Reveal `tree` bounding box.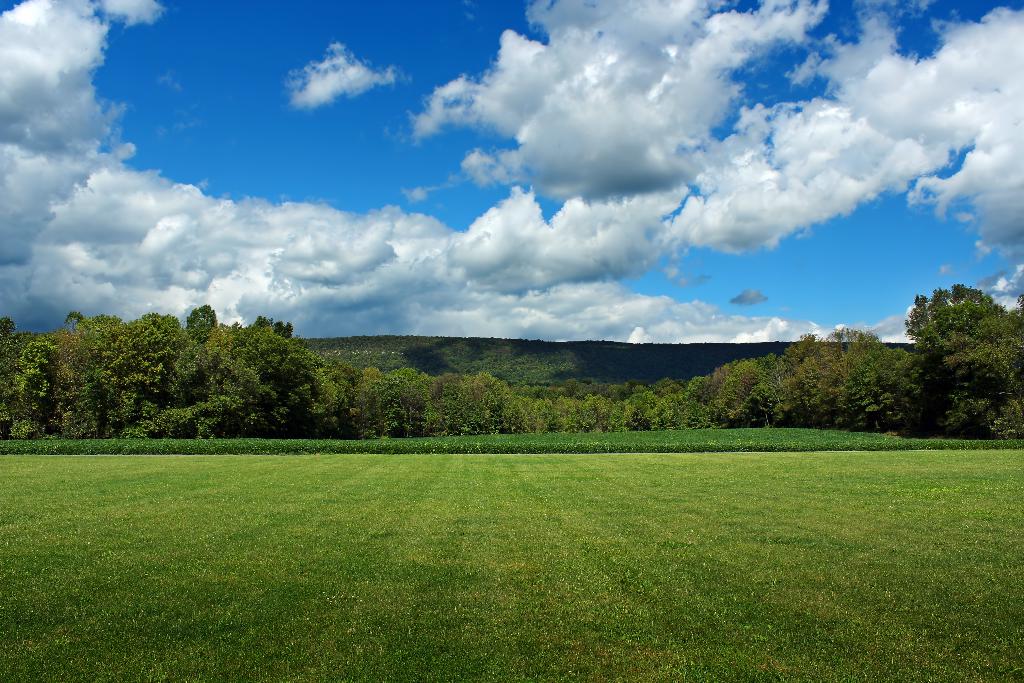
Revealed: box=[1011, 304, 1023, 437].
